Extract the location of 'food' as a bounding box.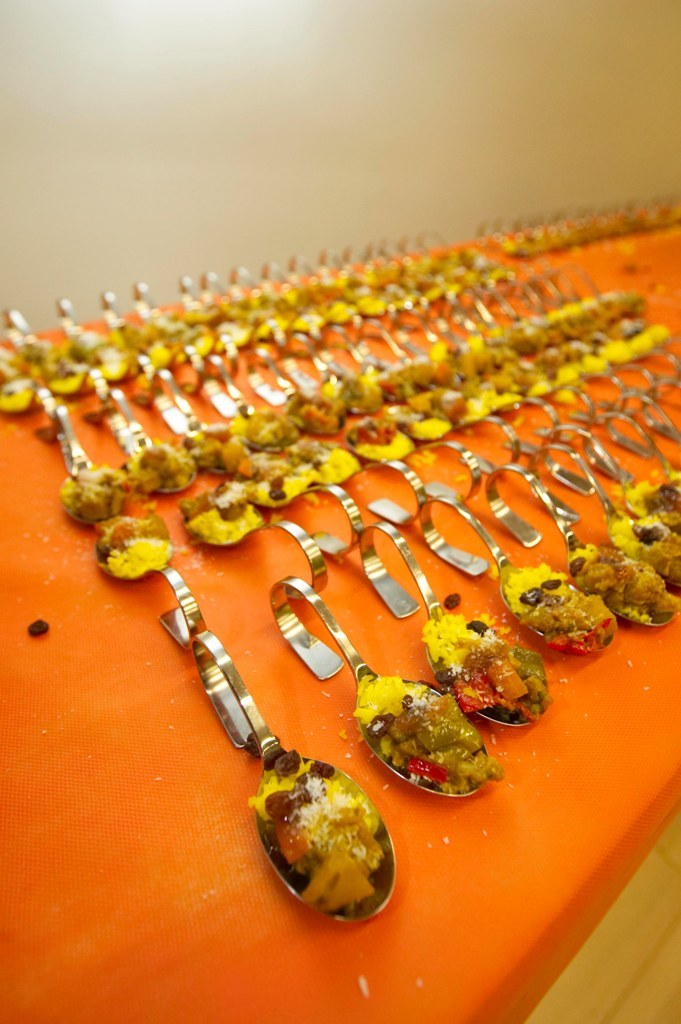
331/373/388/417.
